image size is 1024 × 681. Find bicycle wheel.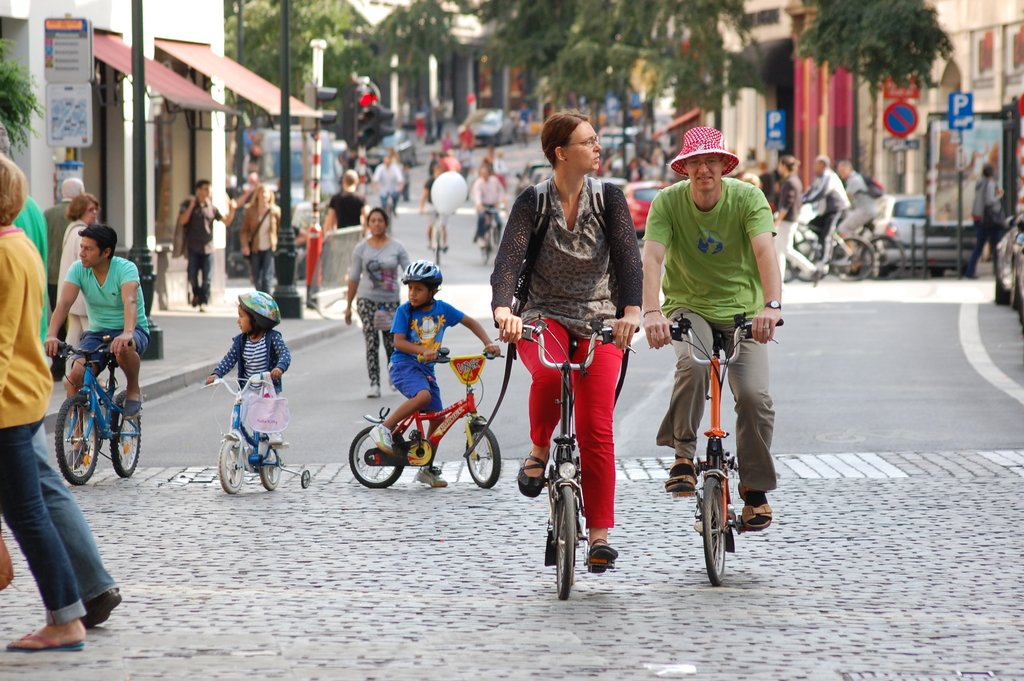
x1=464, y1=425, x2=501, y2=486.
